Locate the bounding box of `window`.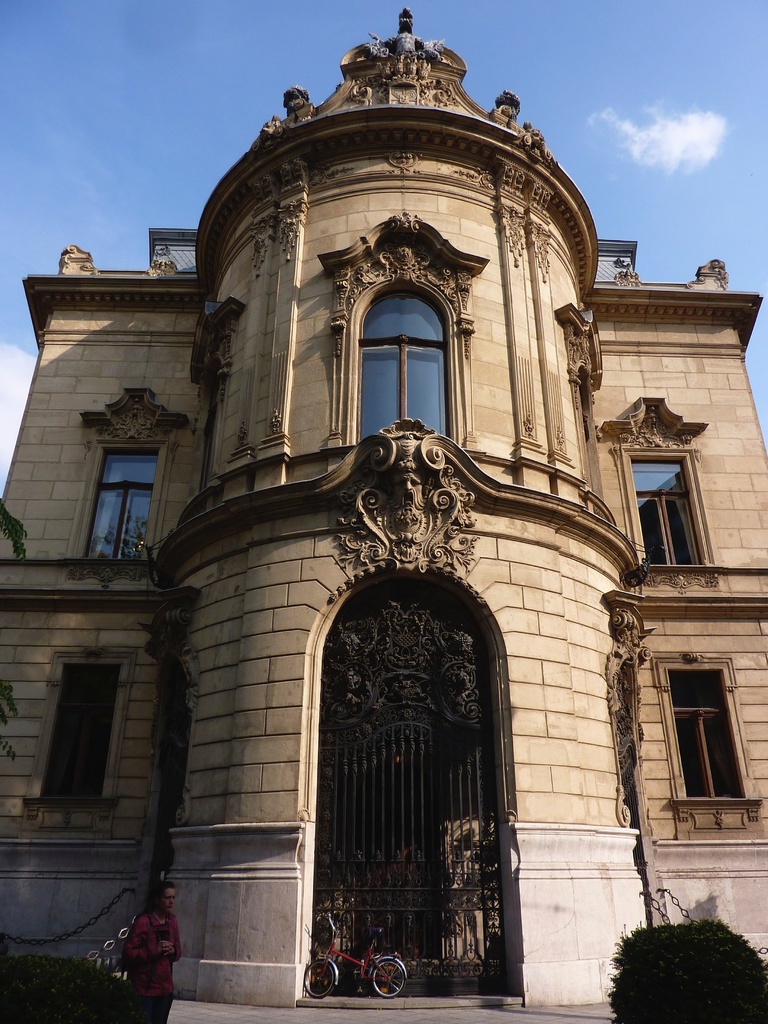
Bounding box: BBox(28, 648, 124, 827).
